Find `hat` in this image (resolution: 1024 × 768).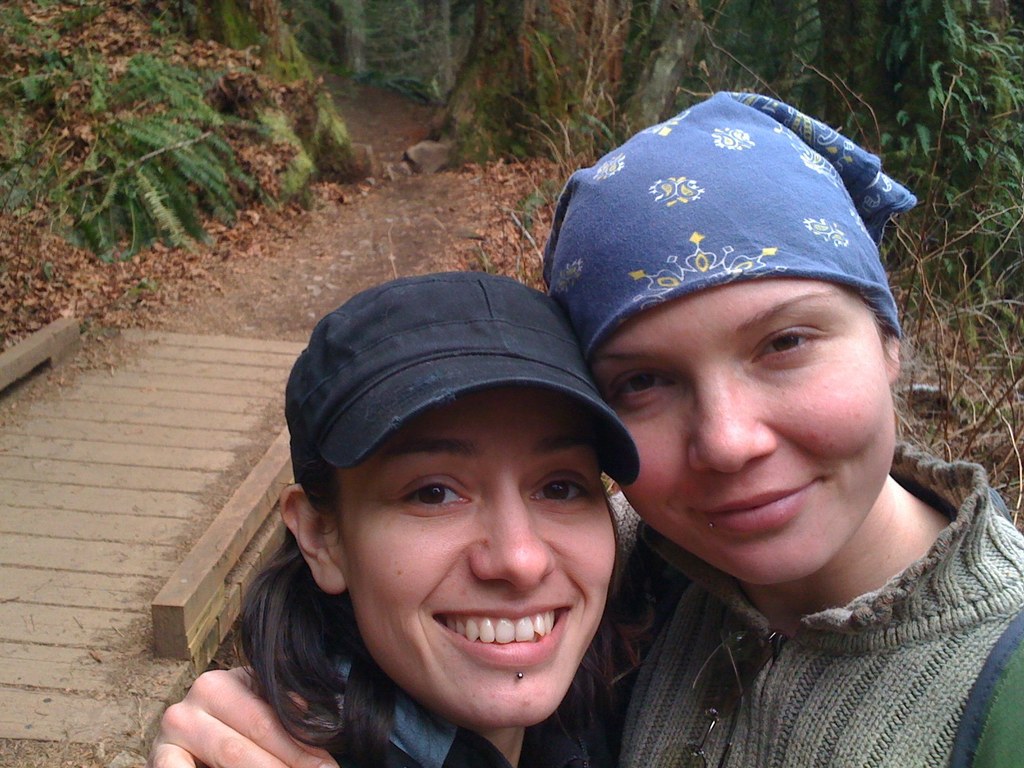
box(283, 271, 641, 490).
